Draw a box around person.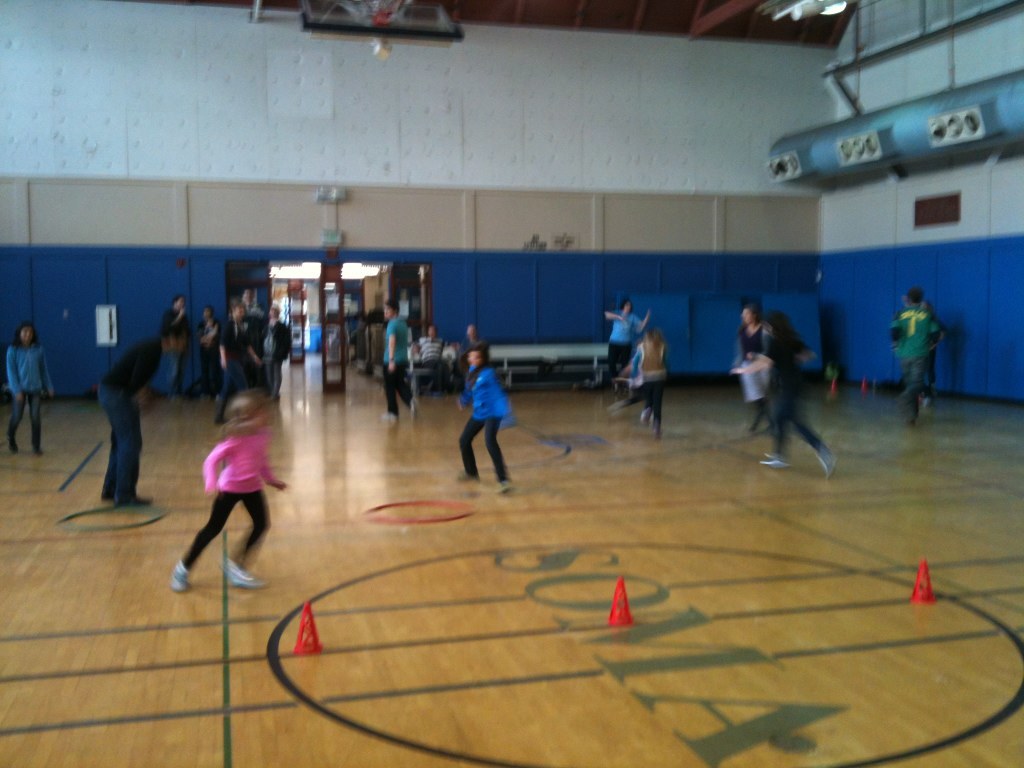
pyautogui.locateOnScreen(164, 291, 194, 404).
